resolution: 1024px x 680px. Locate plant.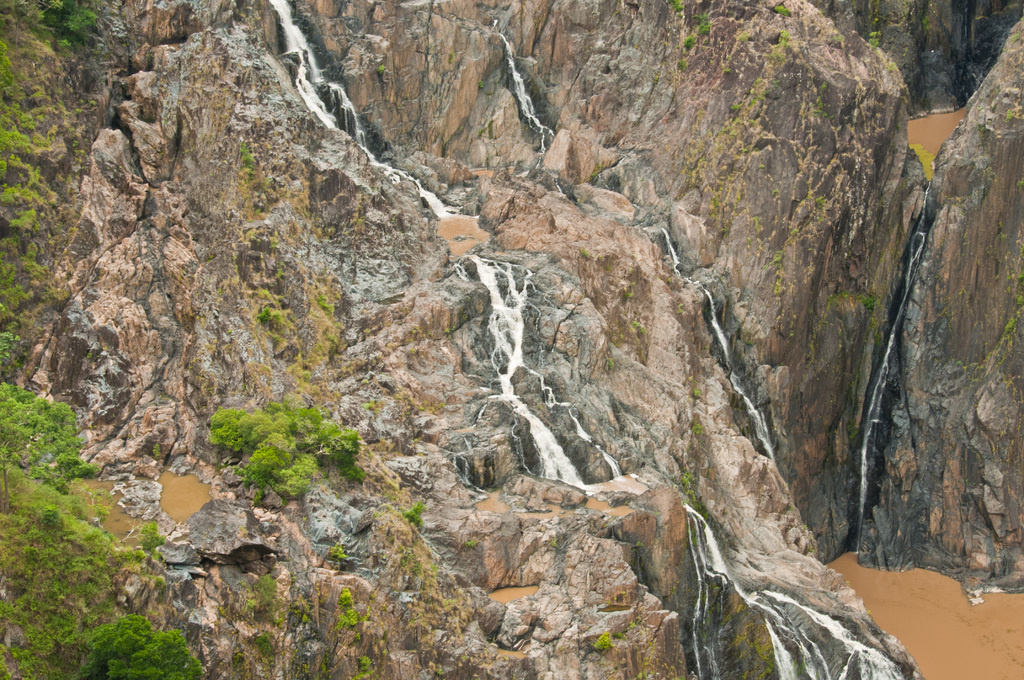
611/661/621/675.
